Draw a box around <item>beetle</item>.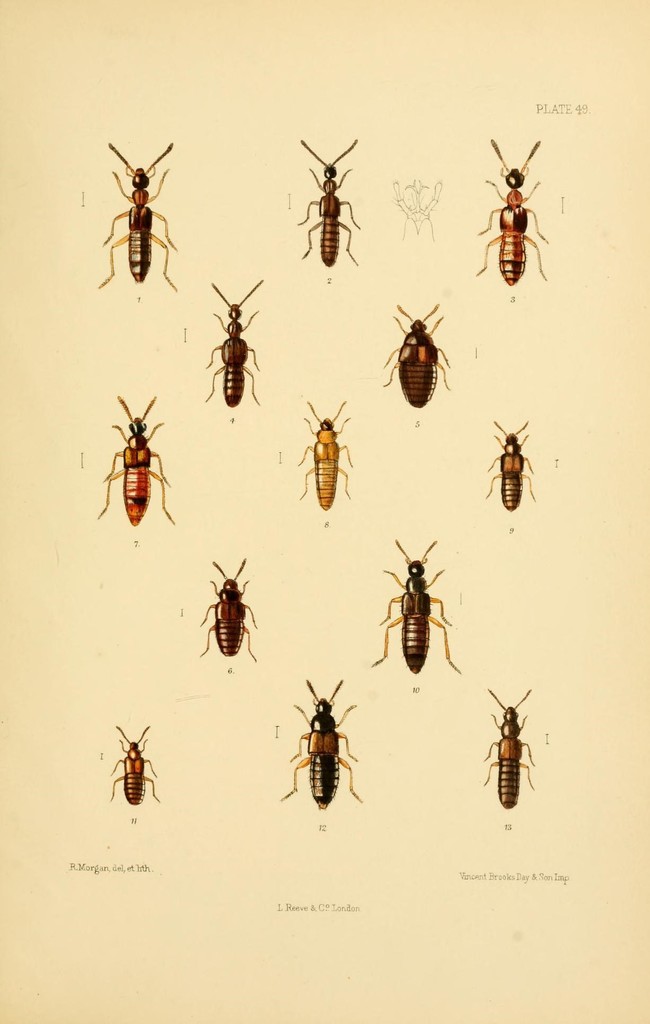
(392, 300, 459, 392).
